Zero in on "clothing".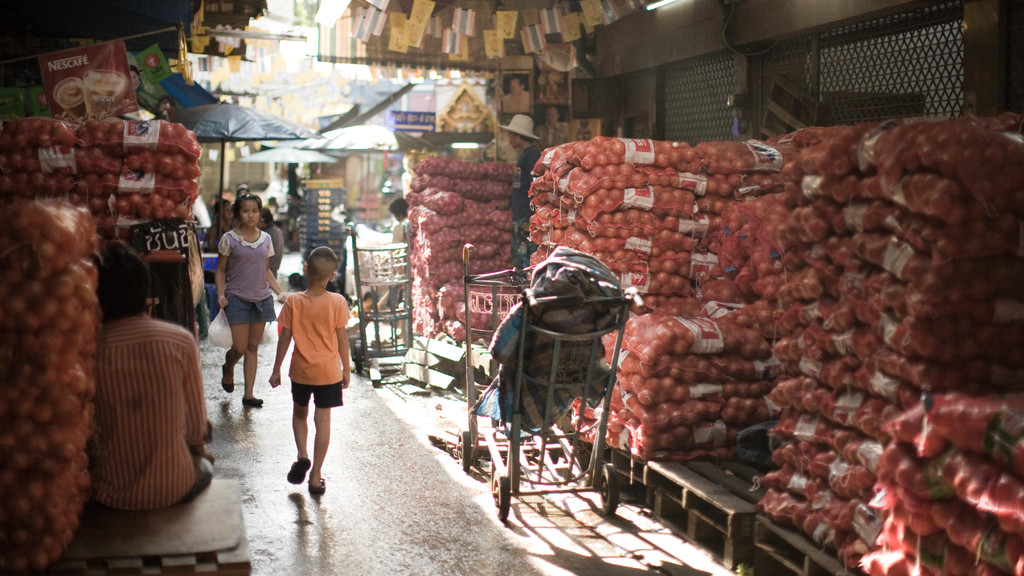
Zeroed in: left=209, top=214, right=278, bottom=333.
